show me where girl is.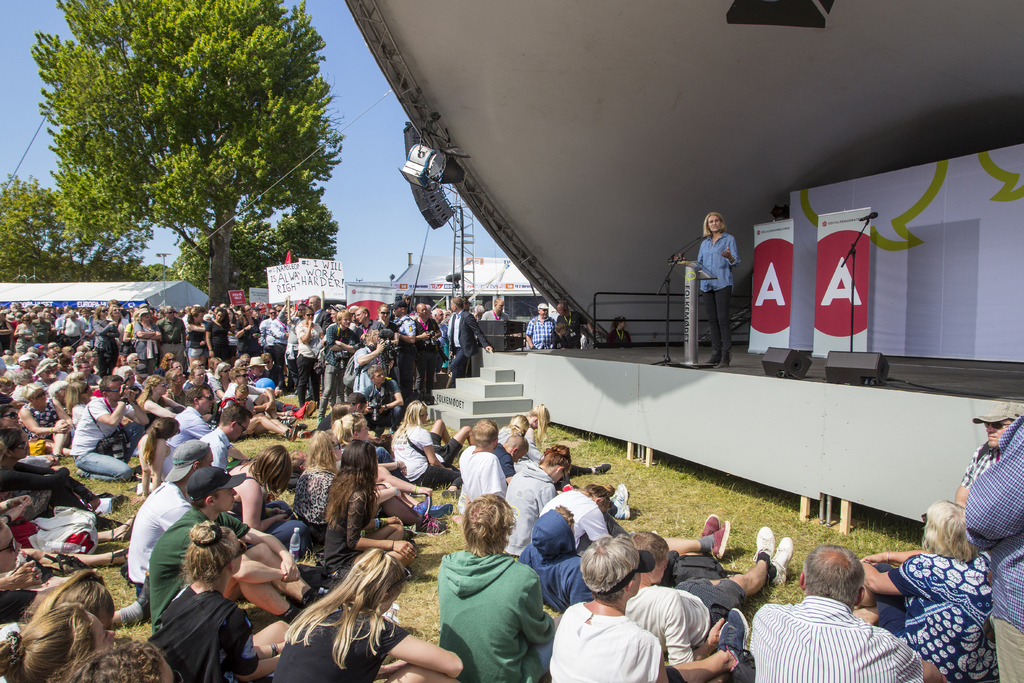
girl is at bbox(272, 557, 465, 682).
